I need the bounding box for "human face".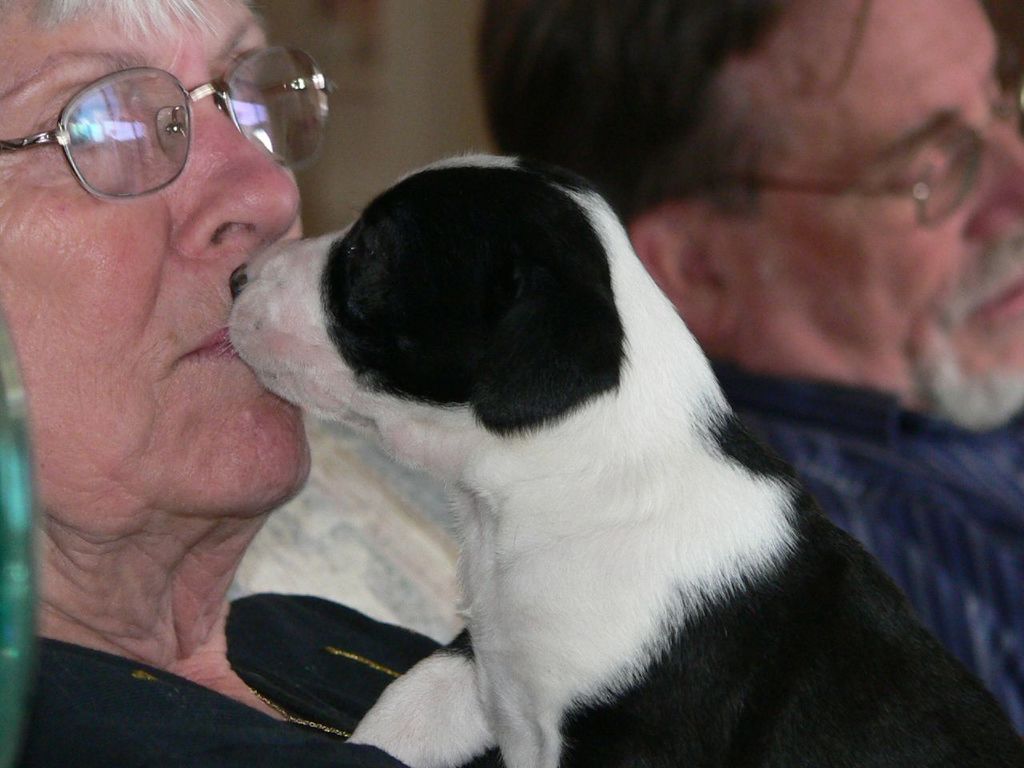
Here it is: bbox=(706, 0, 1023, 427).
